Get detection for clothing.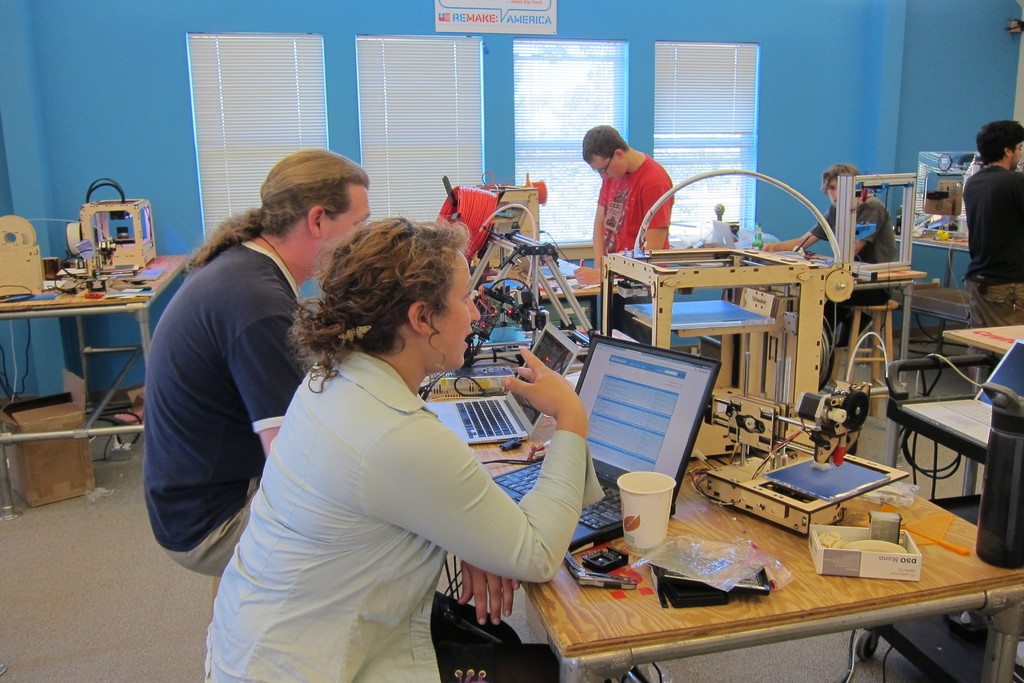
Detection: {"x1": 141, "y1": 240, "x2": 310, "y2": 579}.
